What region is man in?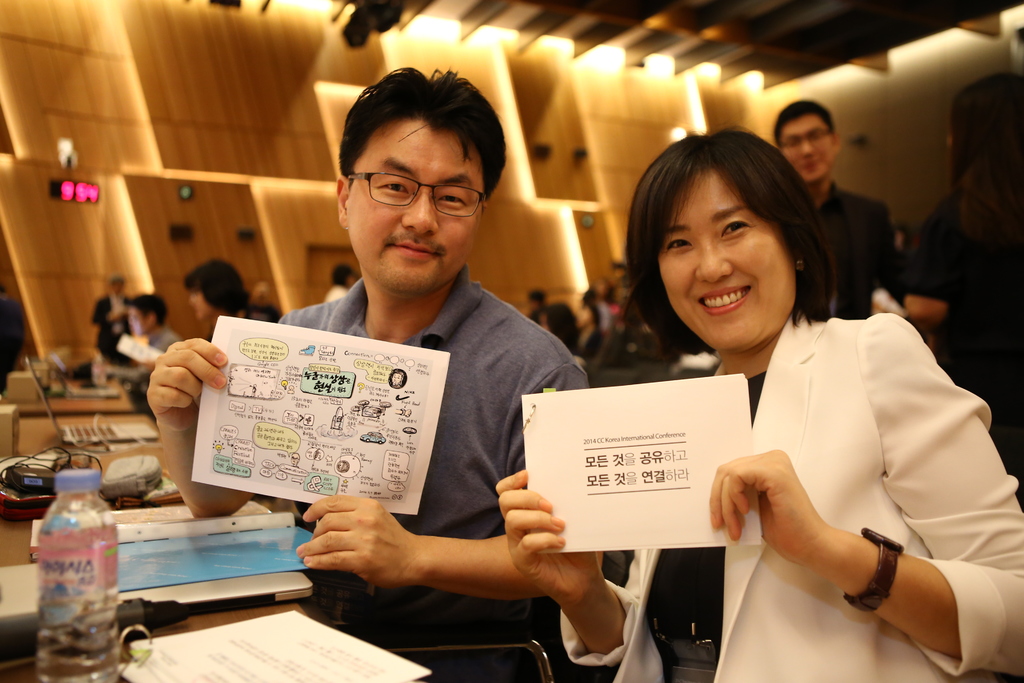
x1=774, y1=97, x2=906, y2=320.
